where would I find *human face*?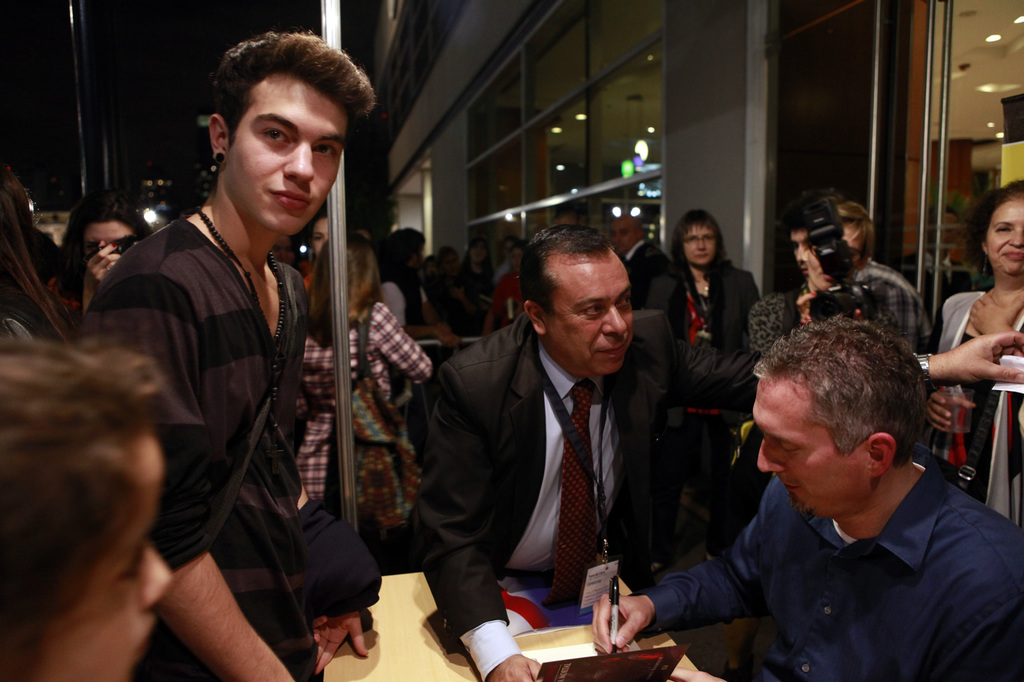
At 791, 230, 810, 274.
